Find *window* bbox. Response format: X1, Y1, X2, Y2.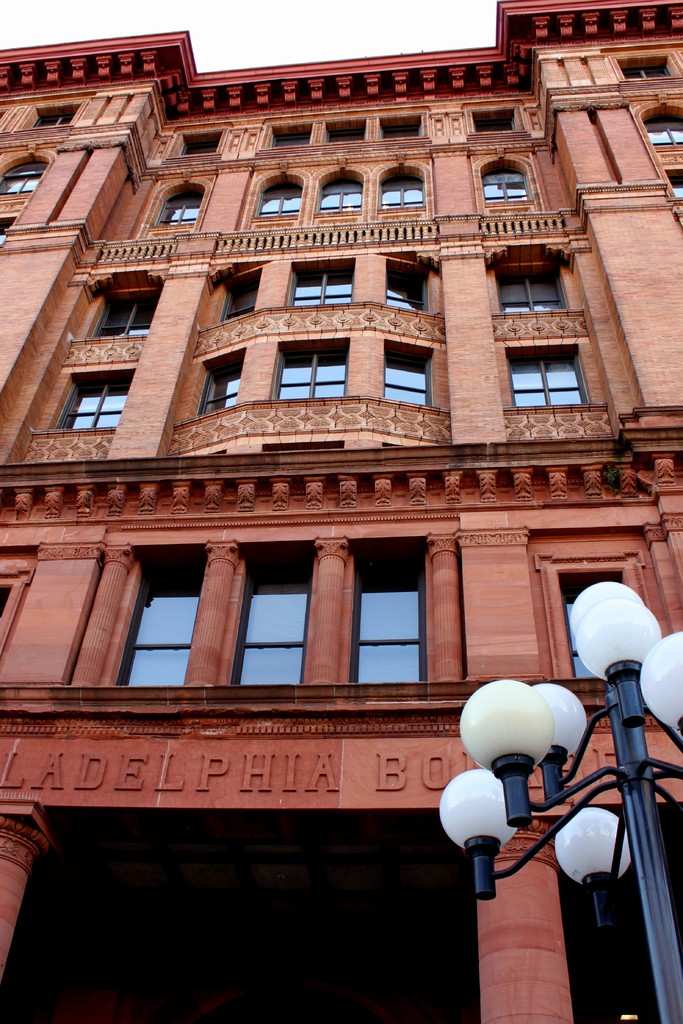
667, 170, 682, 196.
